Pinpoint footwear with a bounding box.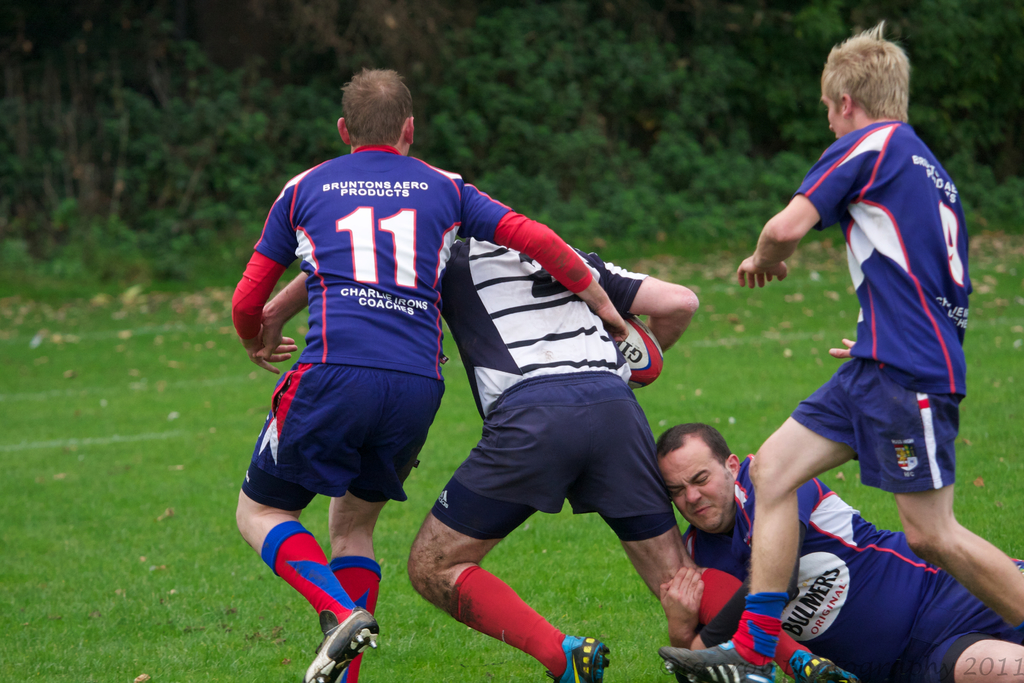
box=[657, 638, 778, 682].
